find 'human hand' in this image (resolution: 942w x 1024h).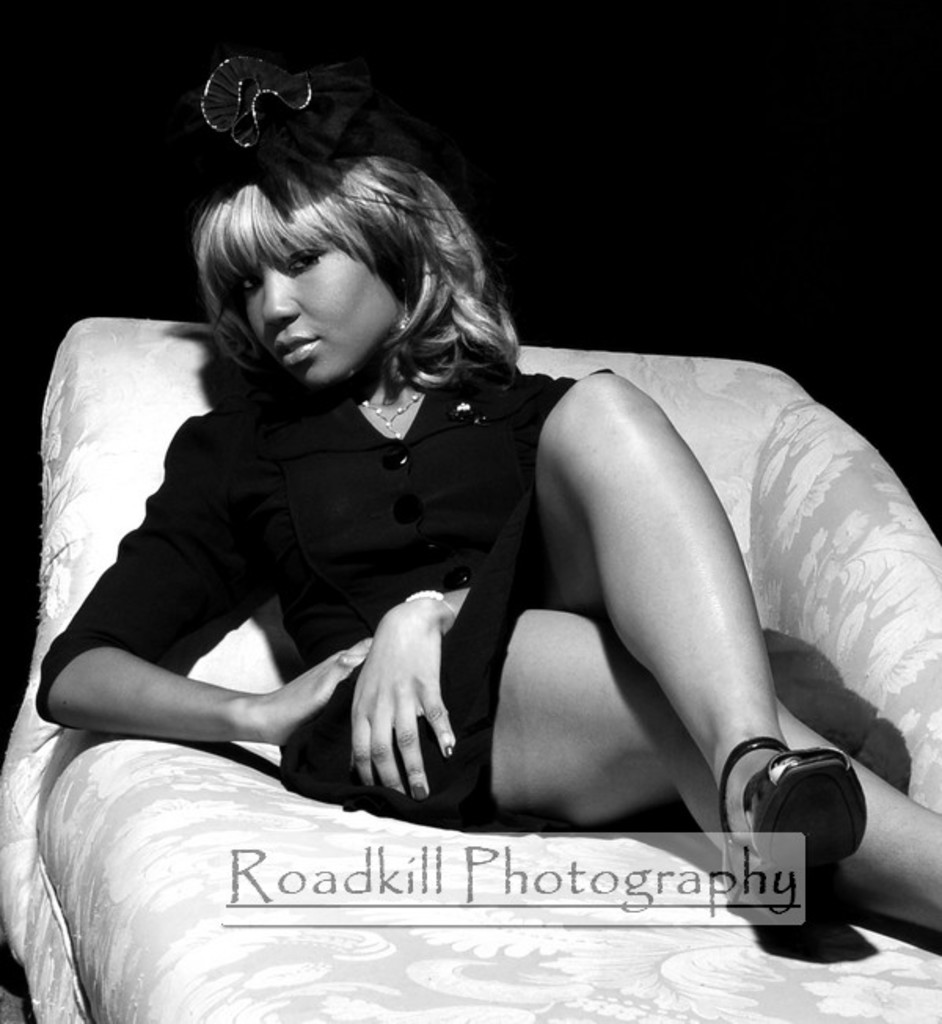
bbox=(352, 611, 454, 803).
